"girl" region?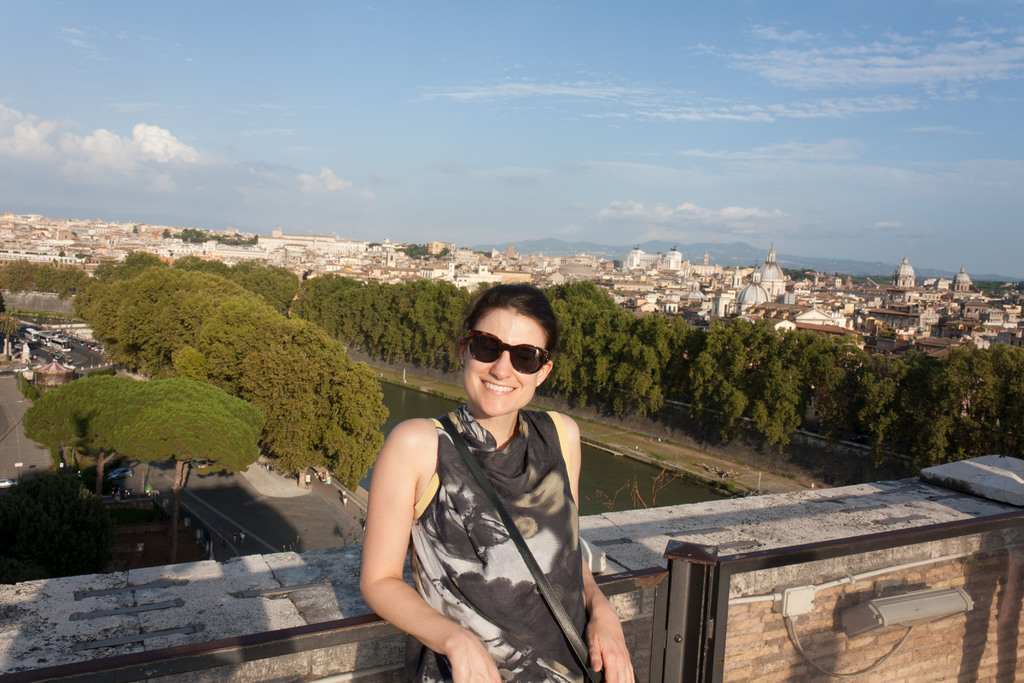
<bbox>359, 284, 643, 682</bbox>
